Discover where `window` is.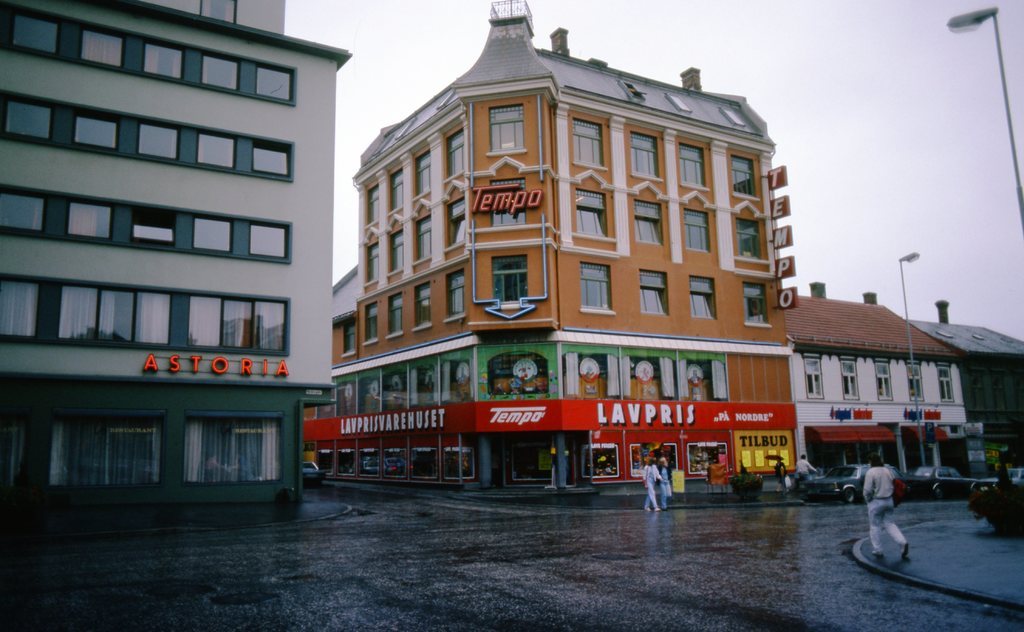
Discovered at pyautogui.locateOnScreen(738, 217, 757, 260).
